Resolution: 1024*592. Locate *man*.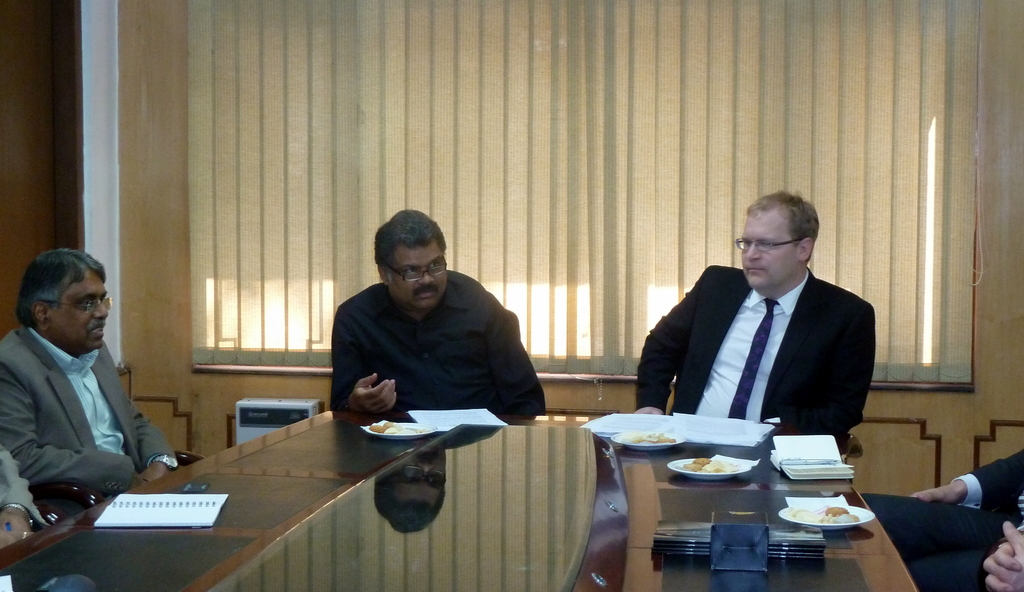
bbox=(628, 186, 877, 462).
